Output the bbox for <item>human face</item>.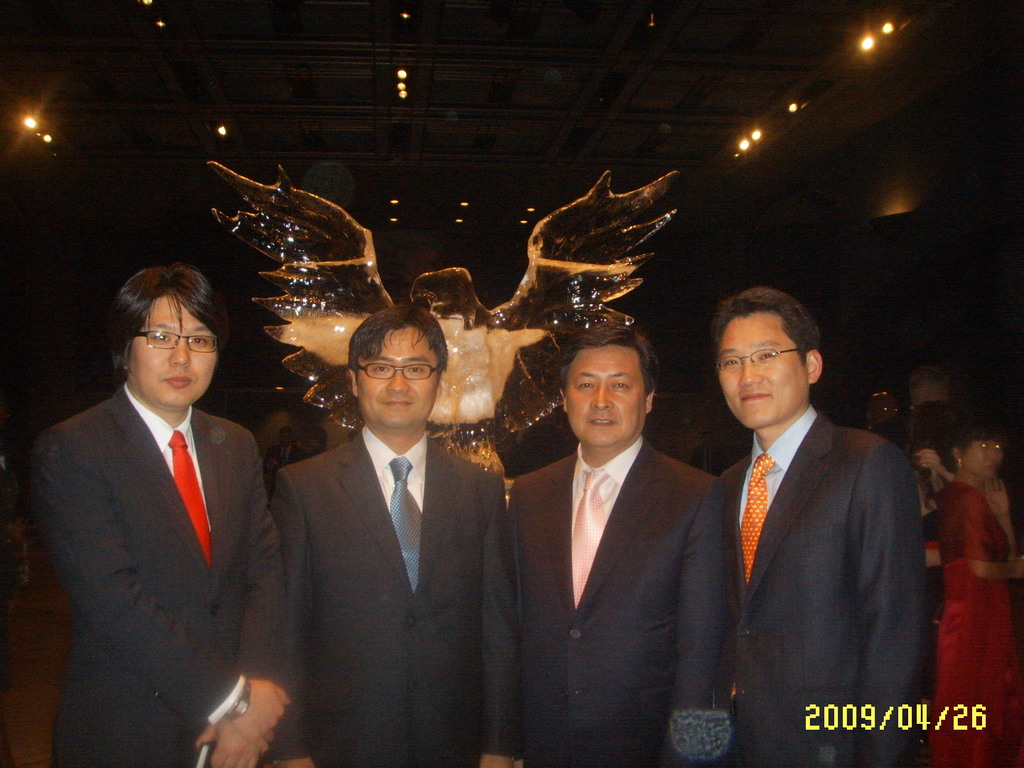
[360, 327, 437, 430].
